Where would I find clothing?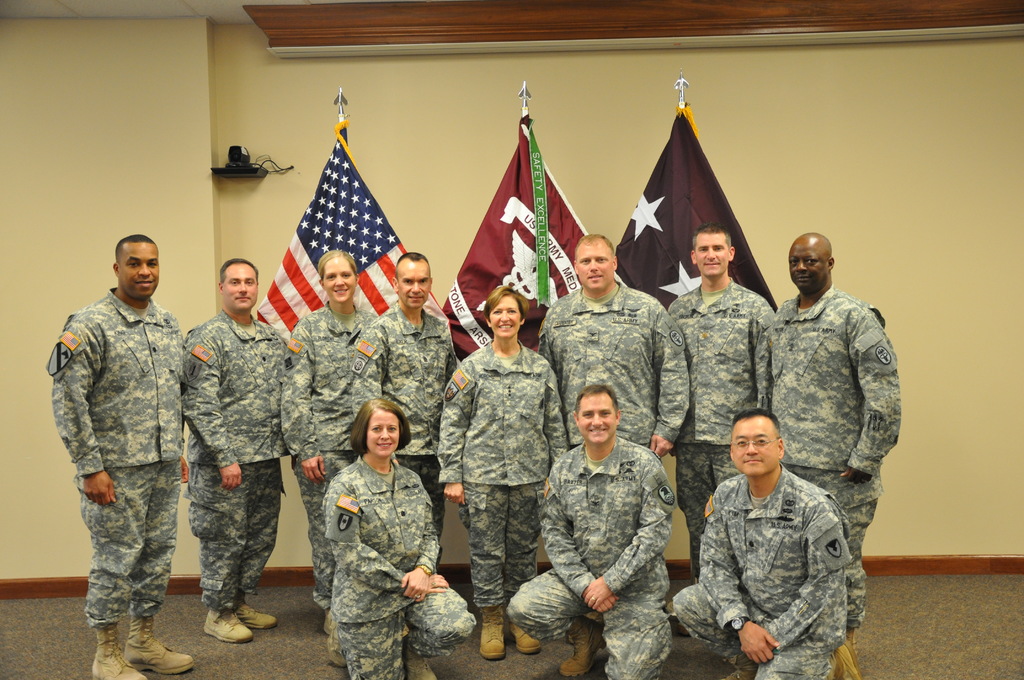
At region(438, 339, 568, 610).
